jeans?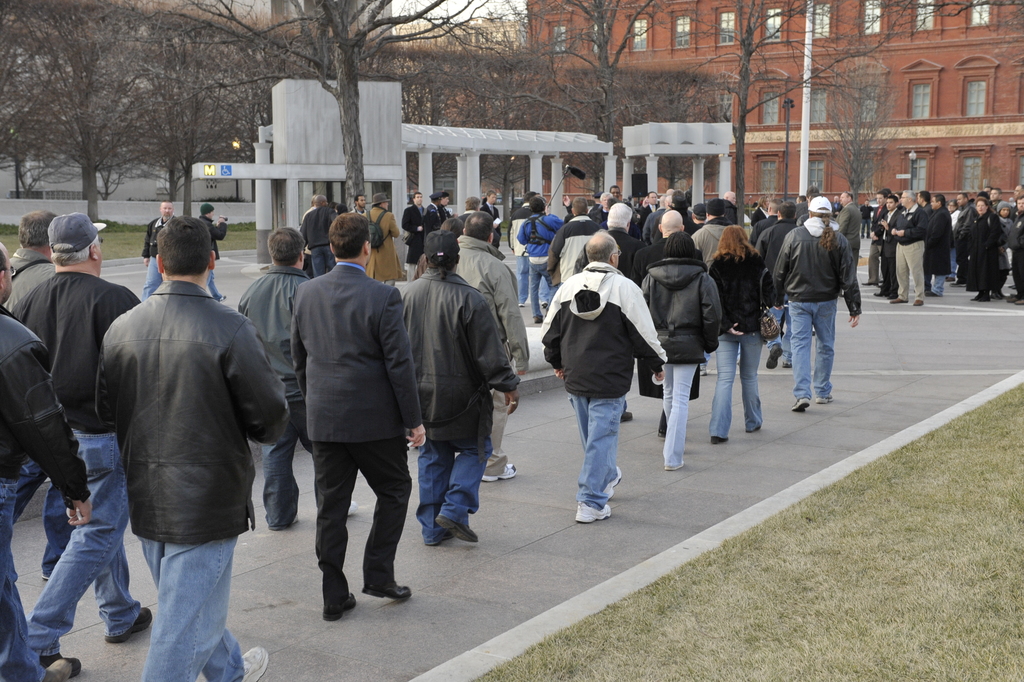
(left=954, top=246, right=957, bottom=272)
